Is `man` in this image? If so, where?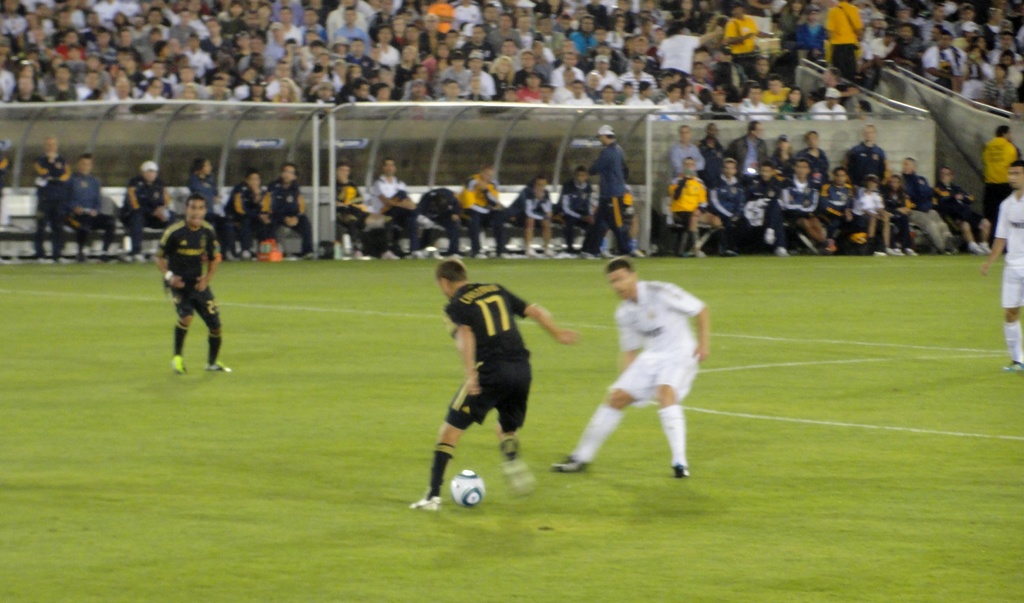
Yes, at crop(364, 157, 417, 261).
